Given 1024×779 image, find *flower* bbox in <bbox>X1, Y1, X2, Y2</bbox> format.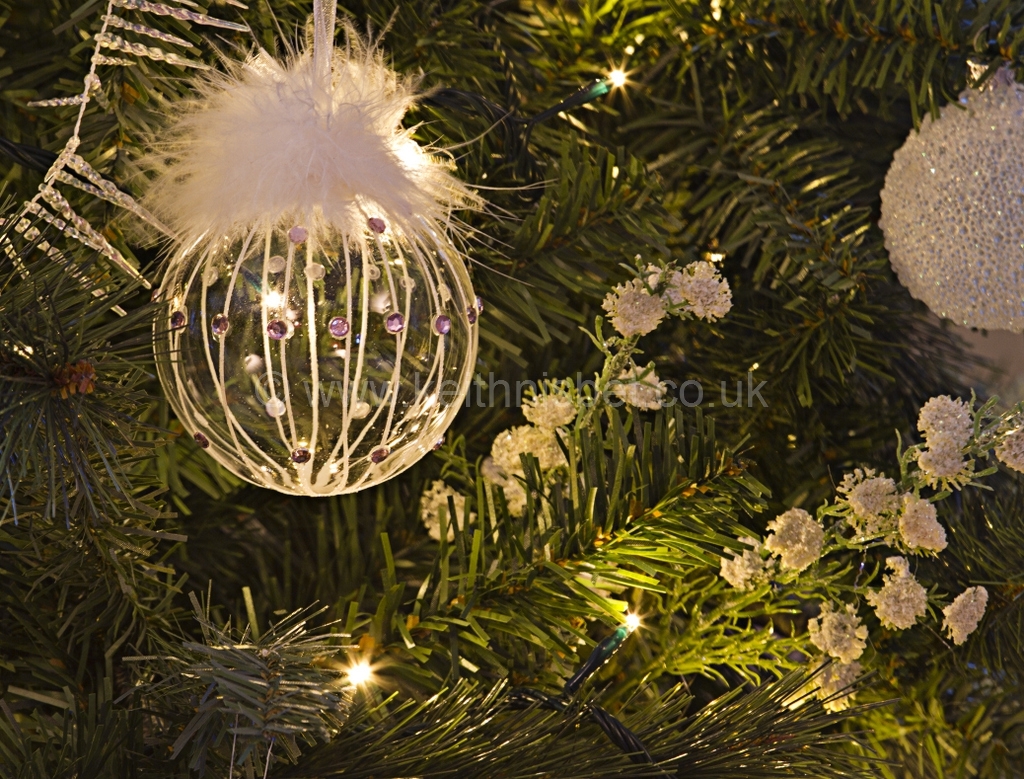
<bbox>683, 256, 734, 324</bbox>.
